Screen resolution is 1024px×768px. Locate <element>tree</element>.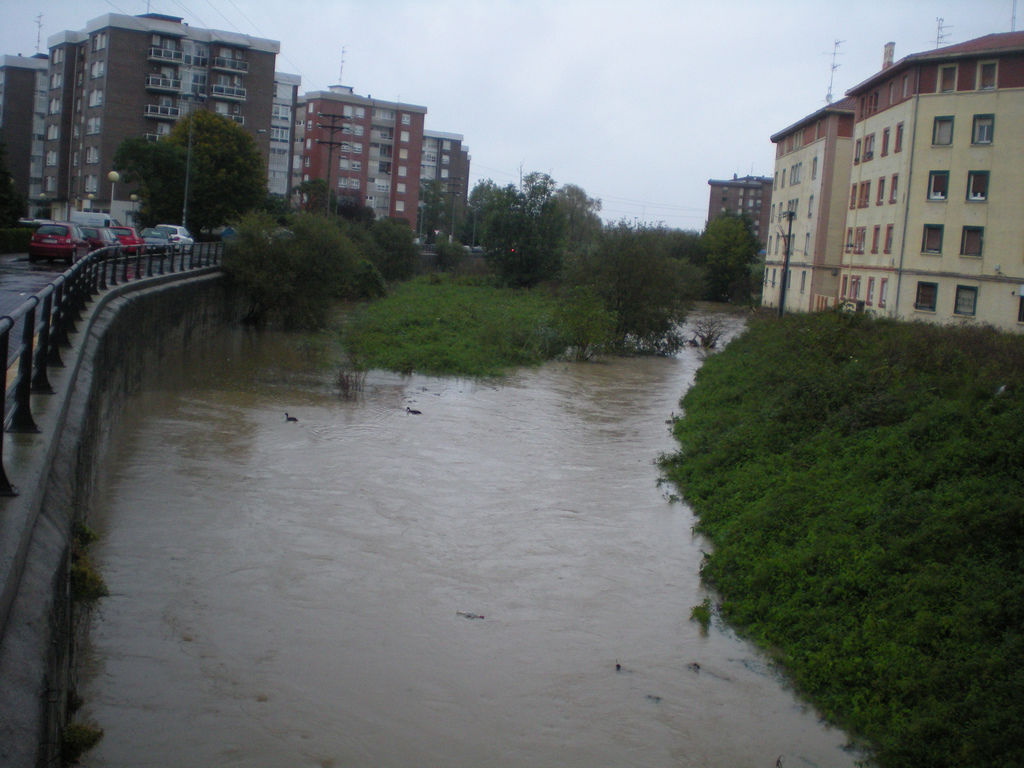
107, 108, 271, 237.
